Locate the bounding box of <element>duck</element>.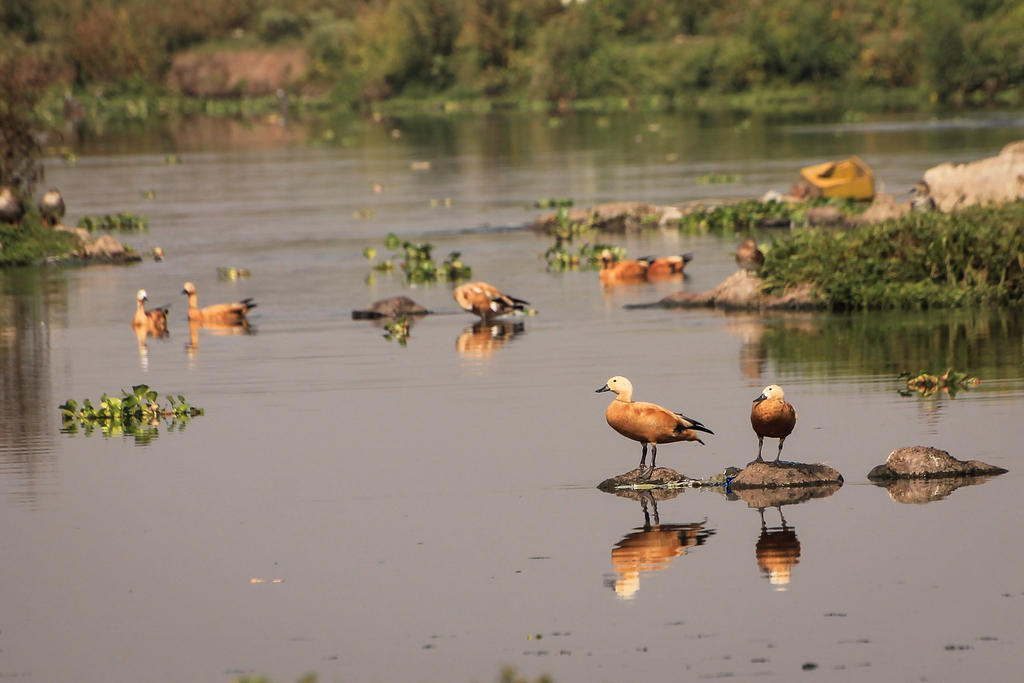
Bounding box: 349:289:423:314.
